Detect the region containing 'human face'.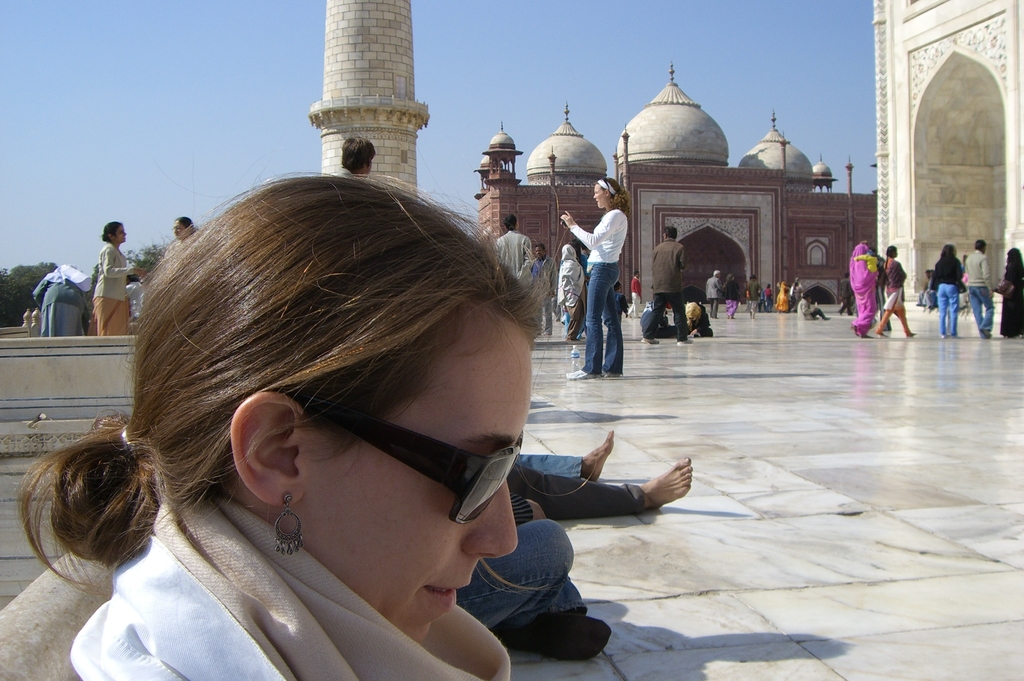
<bbox>307, 308, 533, 639</bbox>.
